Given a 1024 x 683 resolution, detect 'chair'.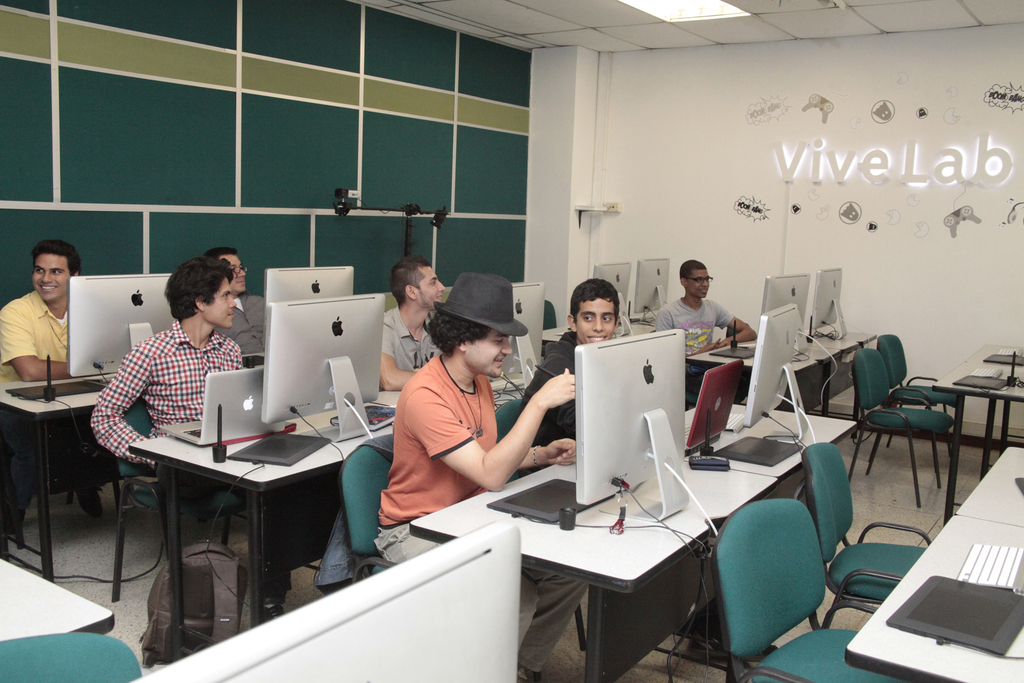
0 630 143 682.
